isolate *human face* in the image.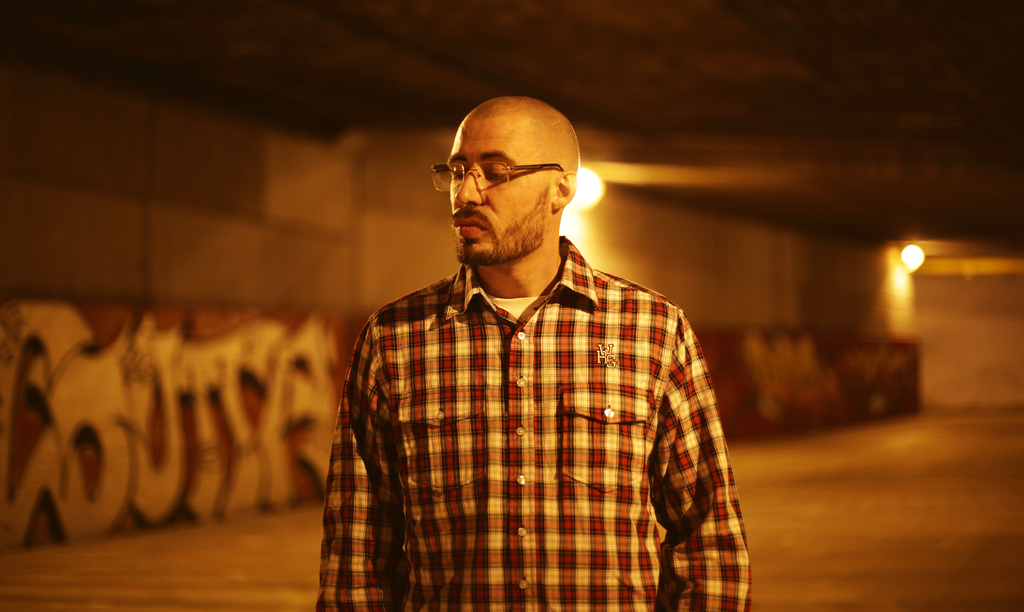
Isolated region: 445, 122, 548, 268.
